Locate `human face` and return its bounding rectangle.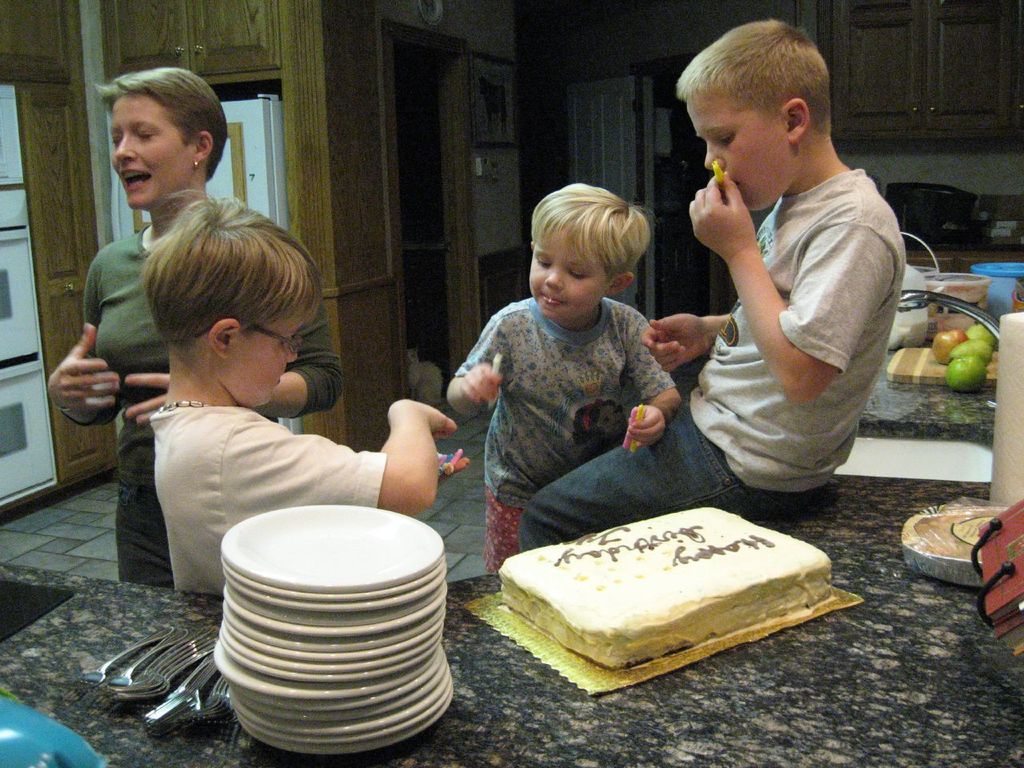
[686,97,786,210].
